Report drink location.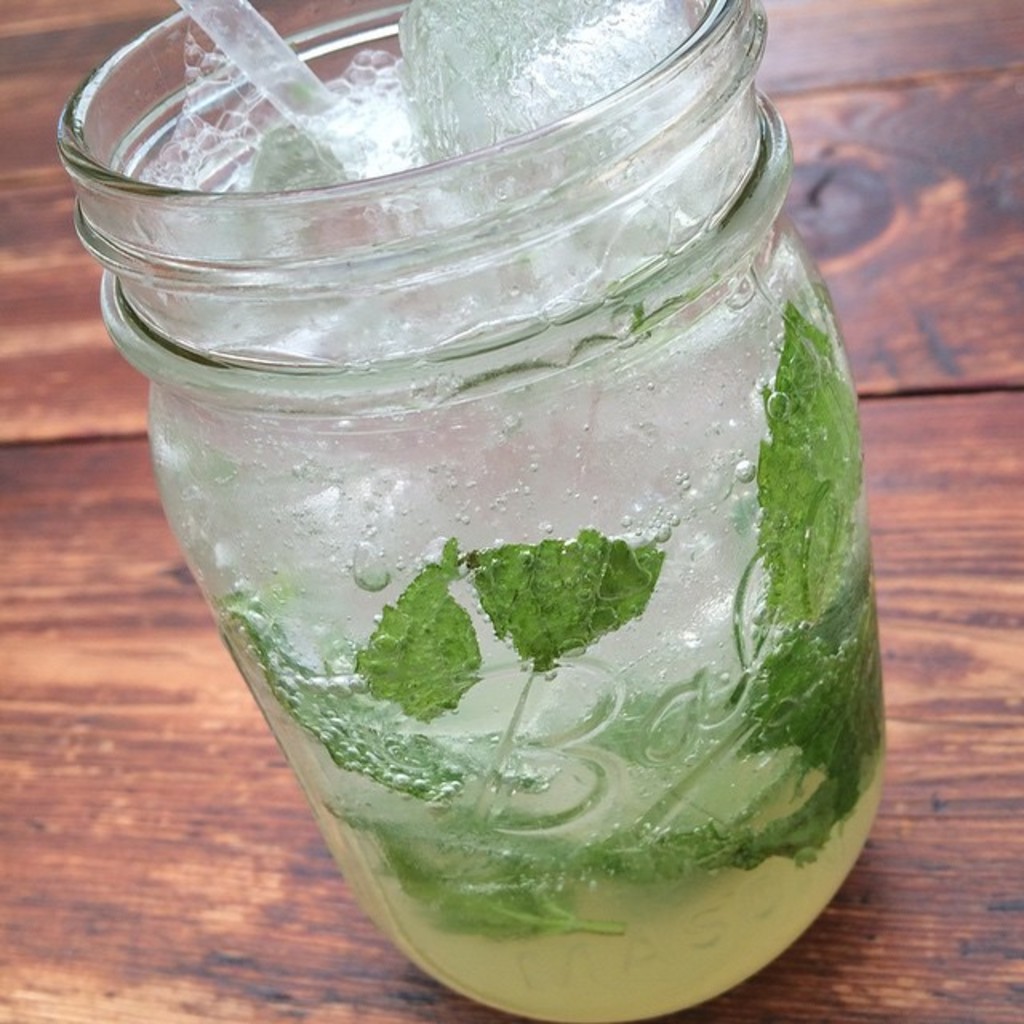
Report: pyautogui.locateOnScreen(96, 0, 917, 1023).
